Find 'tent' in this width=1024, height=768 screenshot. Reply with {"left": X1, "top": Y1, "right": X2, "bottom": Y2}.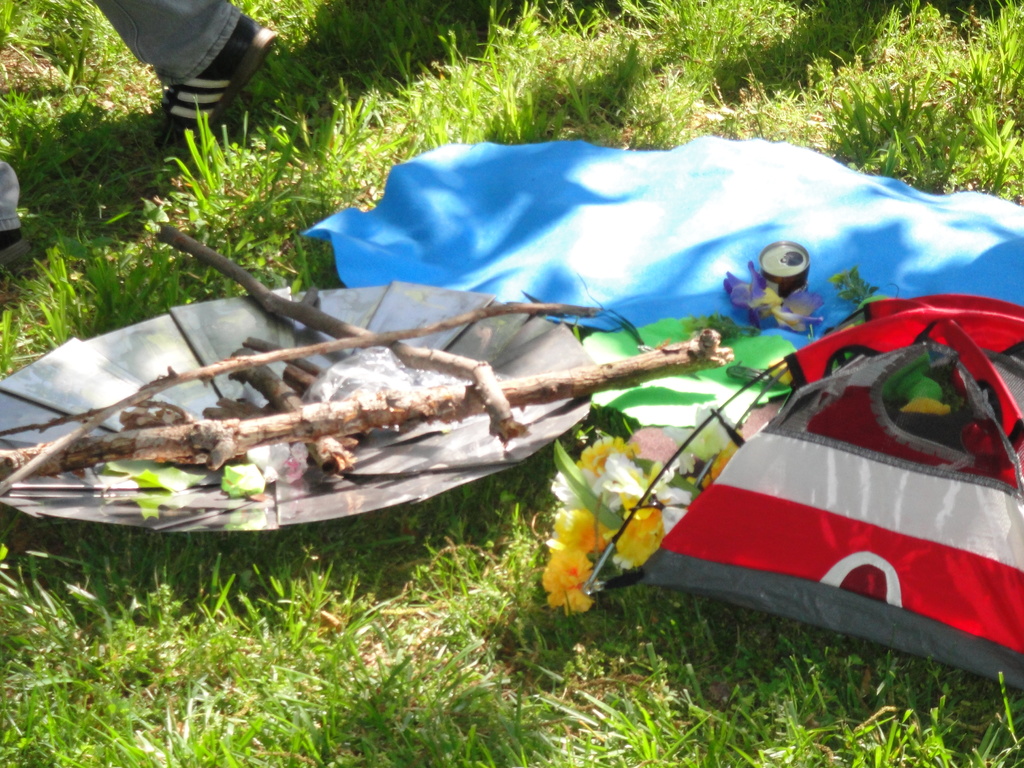
{"left": 524, "top": 357, "right": 1023, "bottom": 673}.
